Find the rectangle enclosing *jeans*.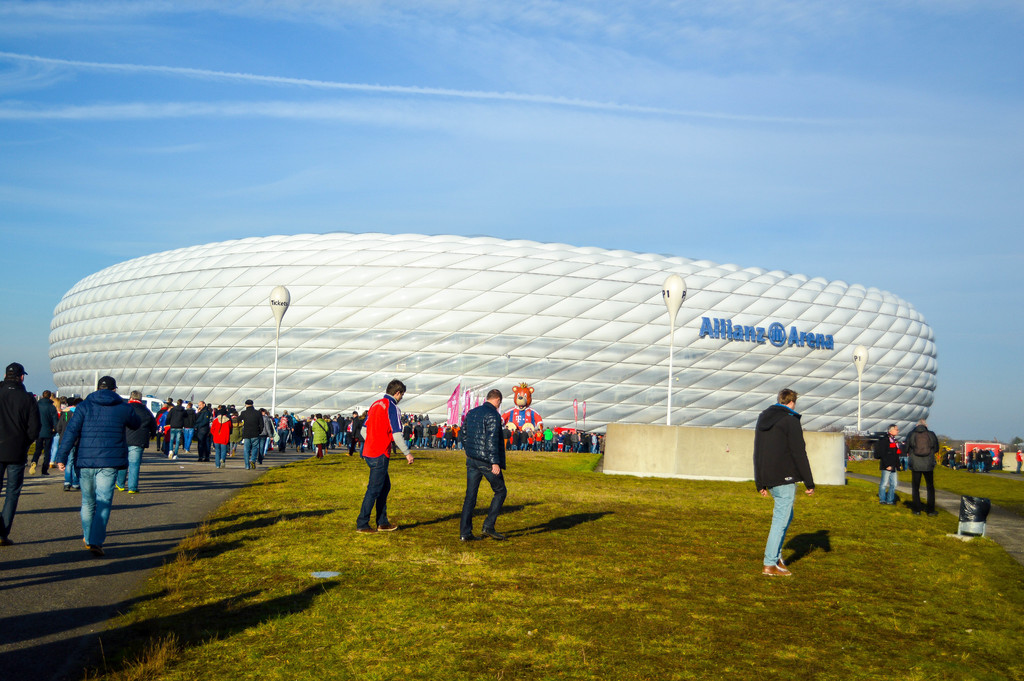
413,436,418,447.
